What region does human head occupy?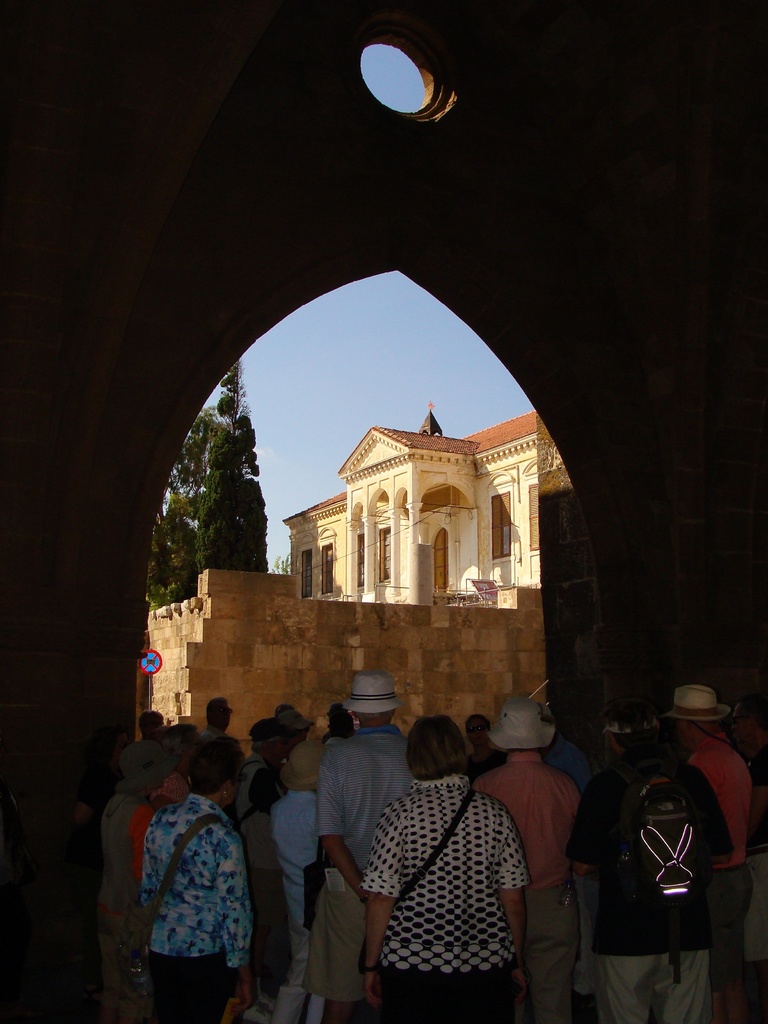
217 735 247 770.
